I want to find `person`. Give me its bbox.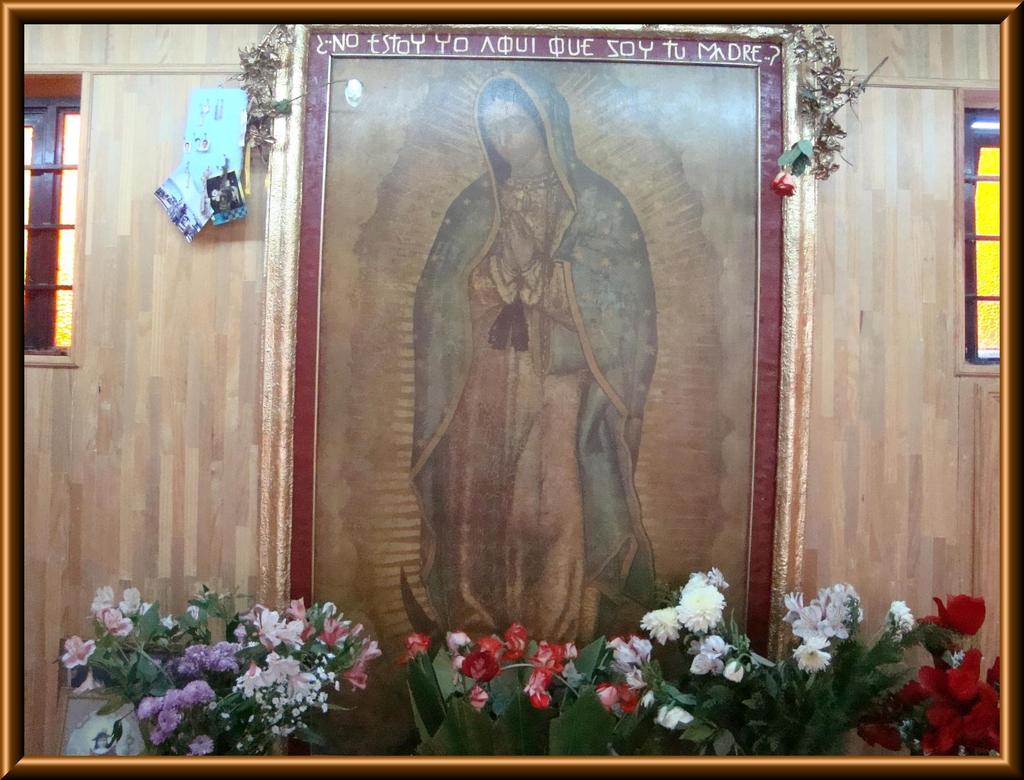
l=413, t=63, r=652, b=729.
